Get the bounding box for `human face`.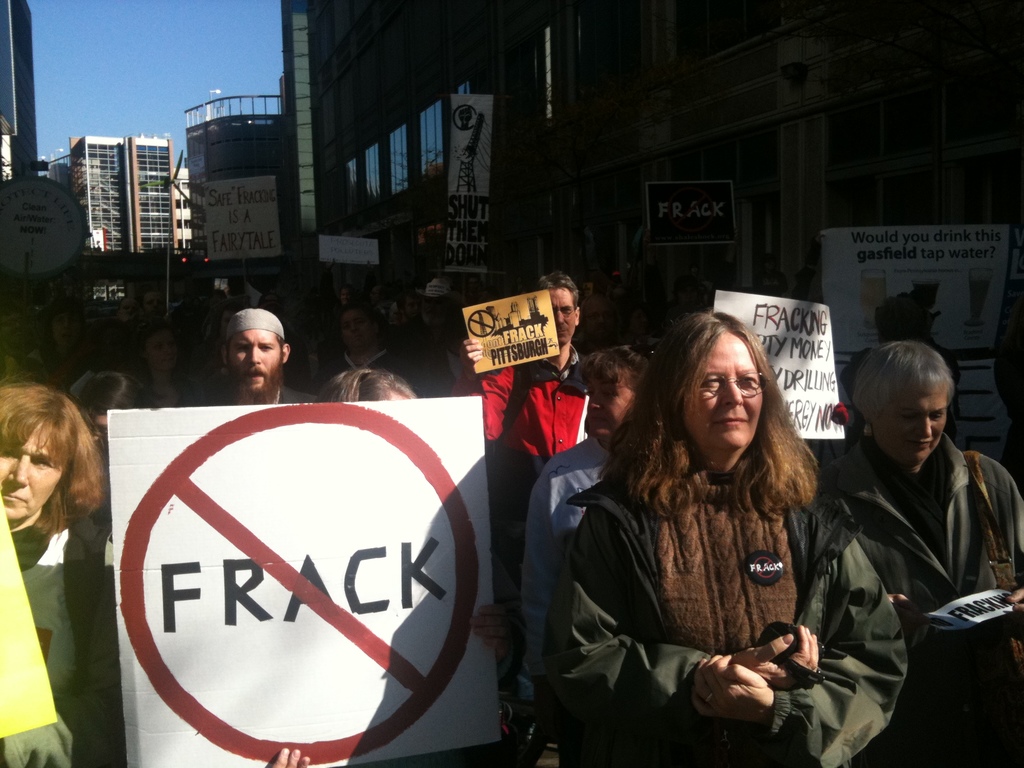
545:287:578:341.
